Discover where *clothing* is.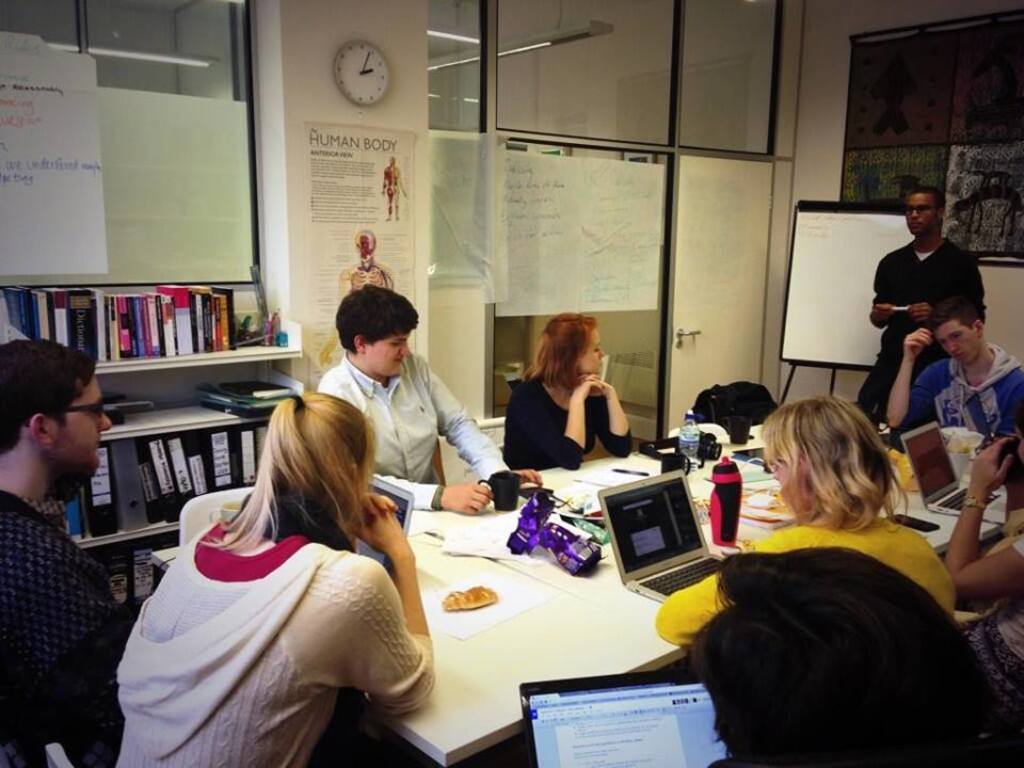
Discovered at (106, 477, 444, 741).
